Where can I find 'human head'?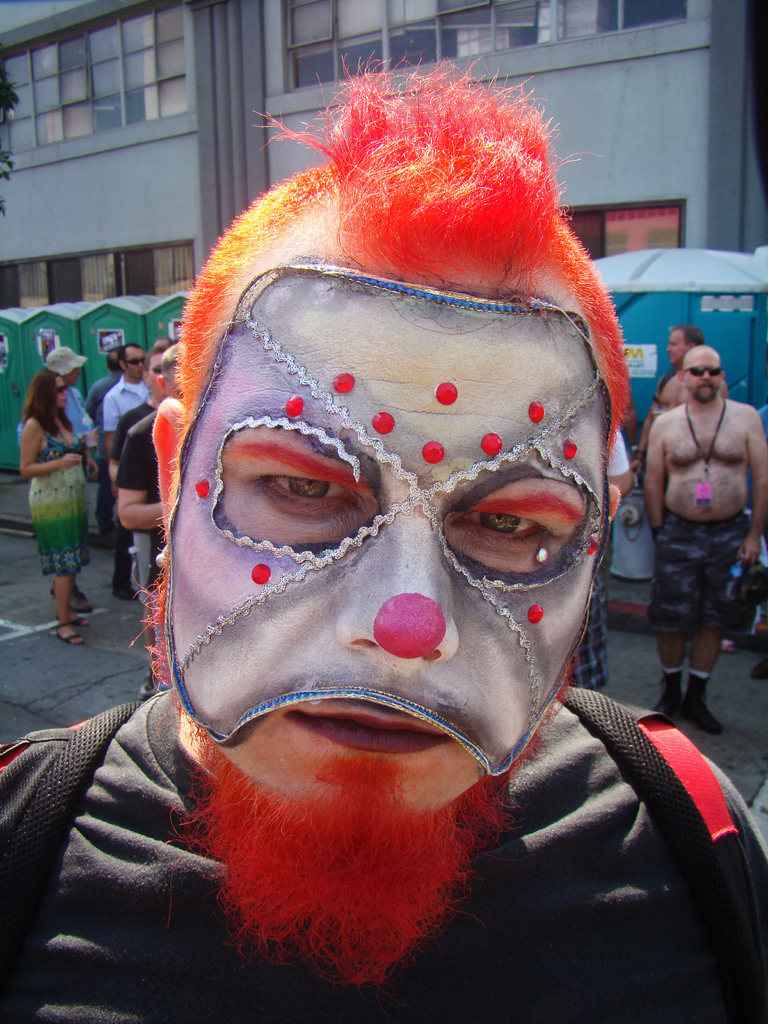
You can find it at <box>156,340,178,398</box>.
